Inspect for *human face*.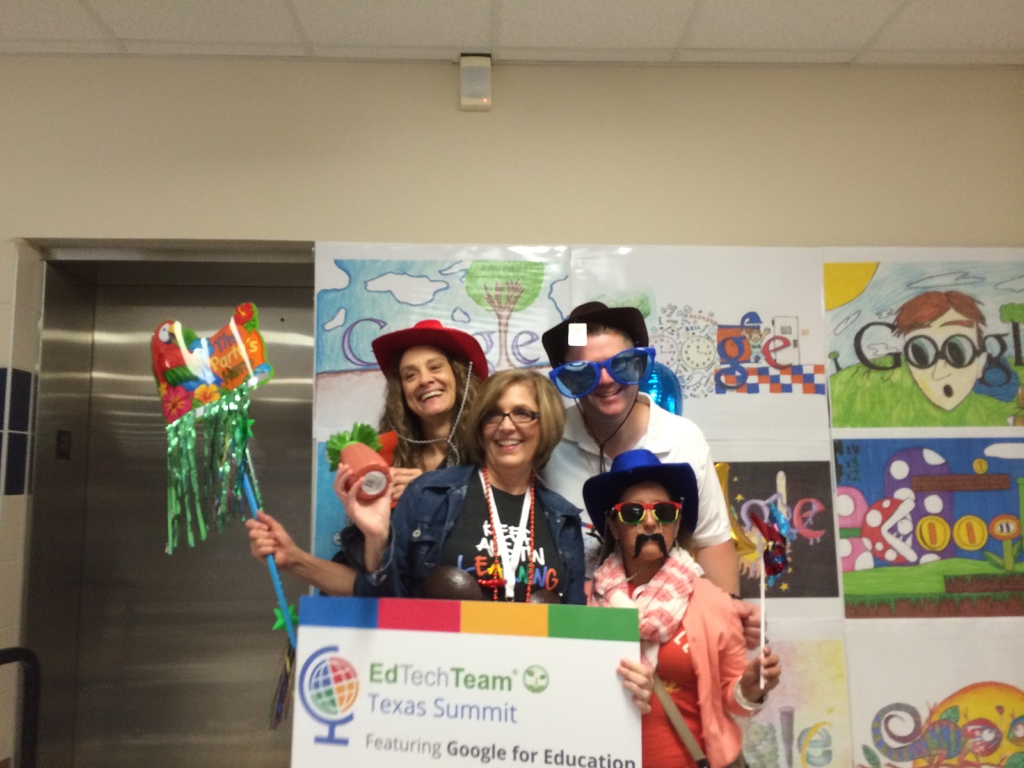
Inspection: <box>616,480,682,562</box>.
